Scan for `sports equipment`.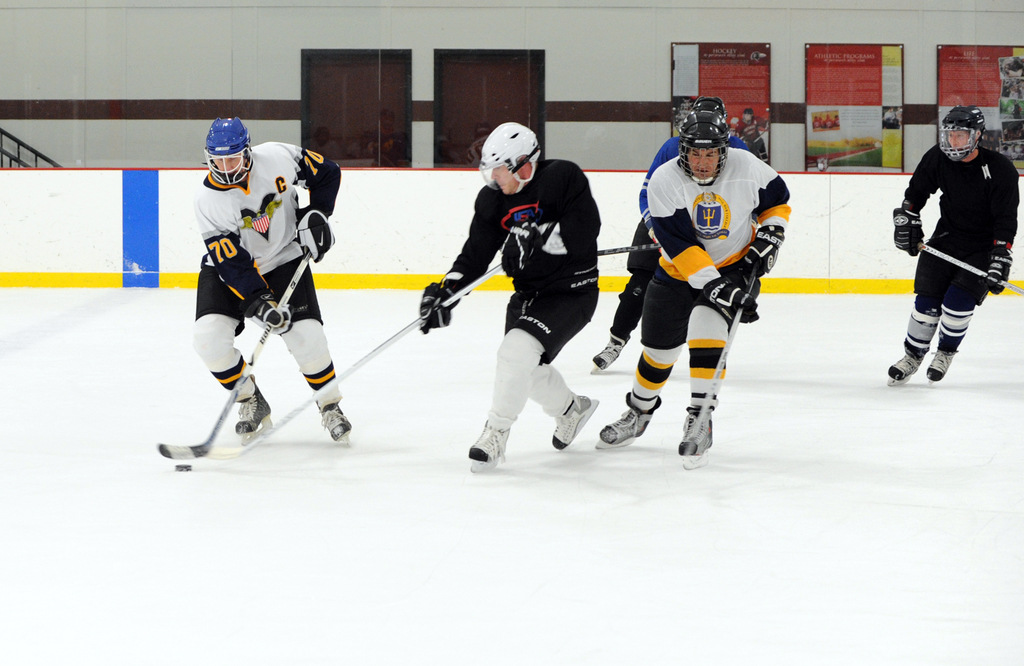
Scan result: left=486, top=125, right=543, bottom=193.
